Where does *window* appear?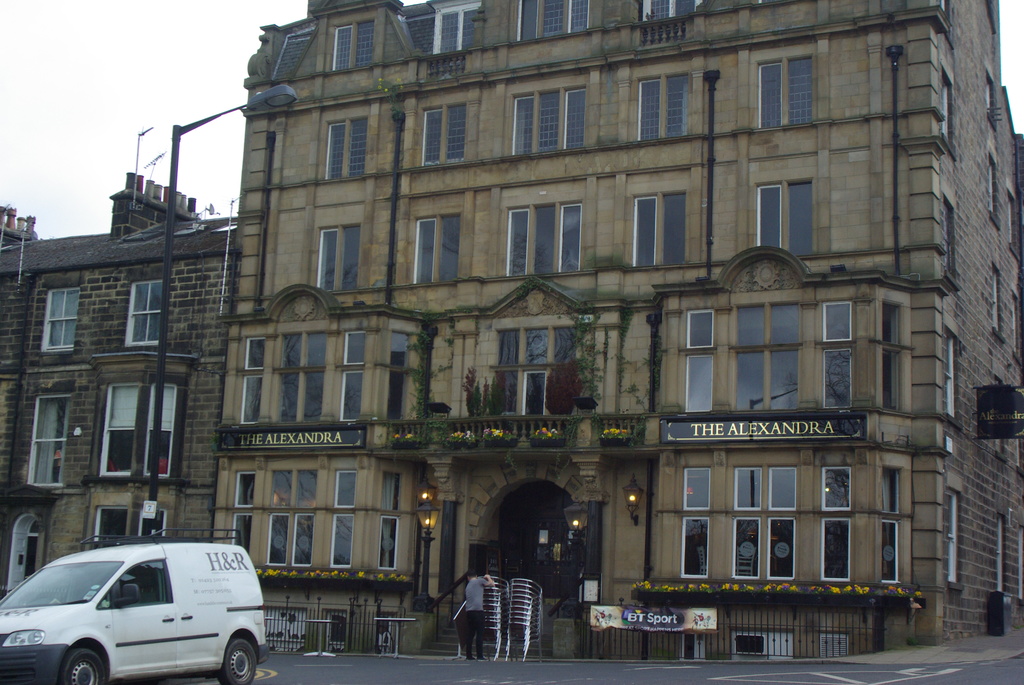
Appears at crop(989, 159, 998, 212).
